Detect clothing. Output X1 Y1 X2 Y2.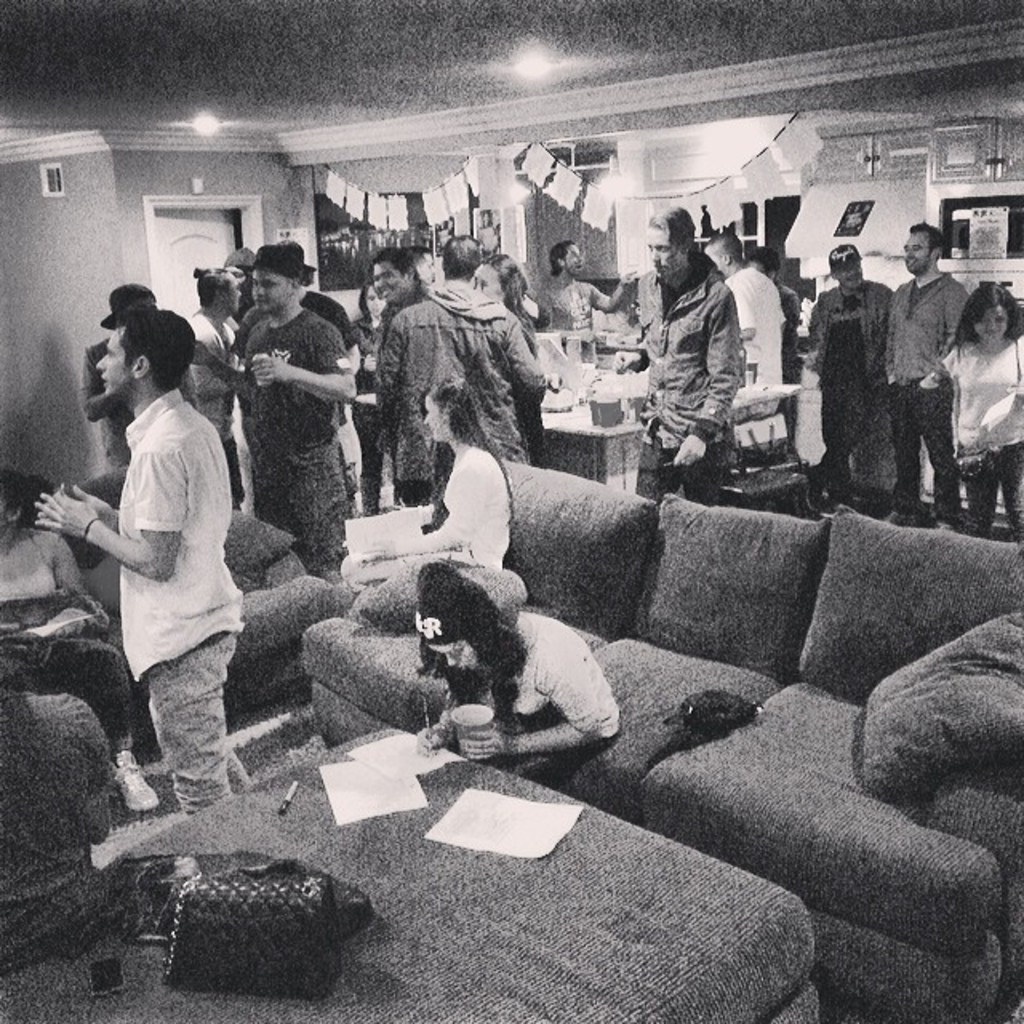
642 272 738 493.
